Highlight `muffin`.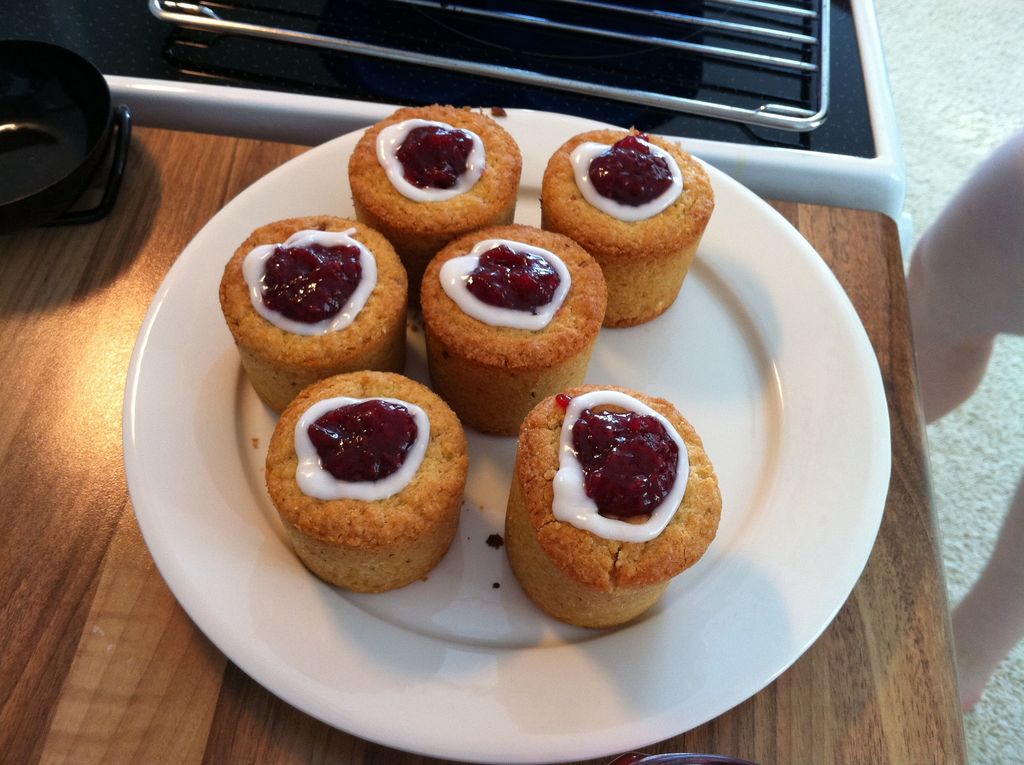
Highlighted region: [262,364,467,597].
